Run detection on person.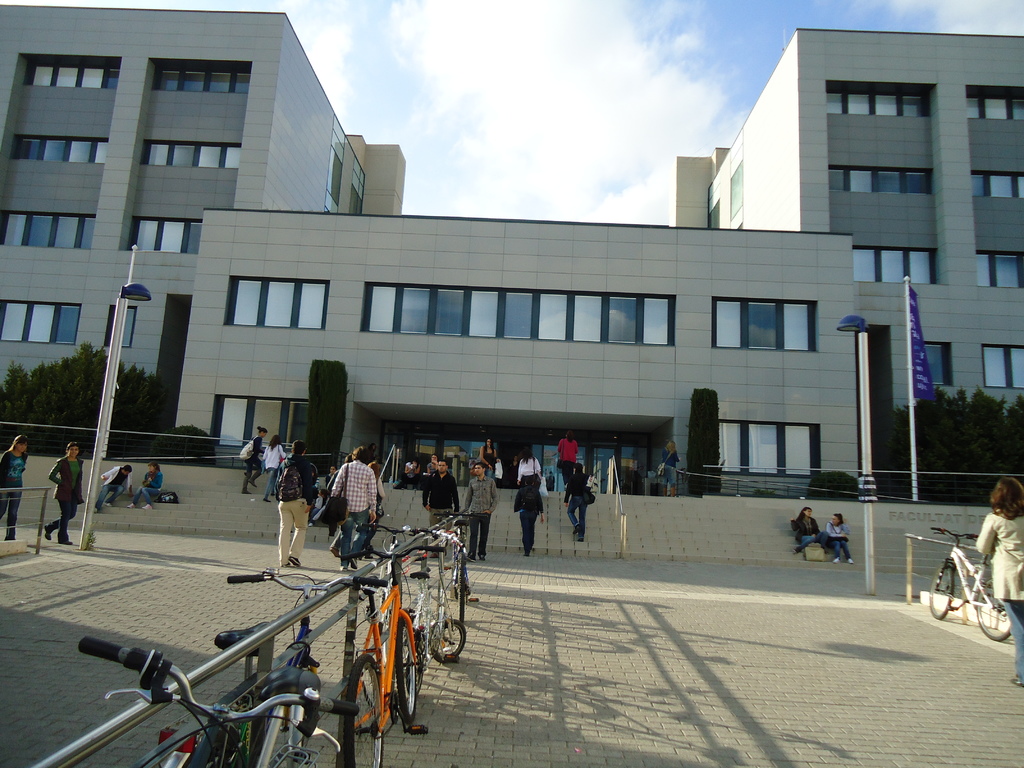
Result: {"x1": 547, "y1": 470, "x2": 558, "y2": 492}.
